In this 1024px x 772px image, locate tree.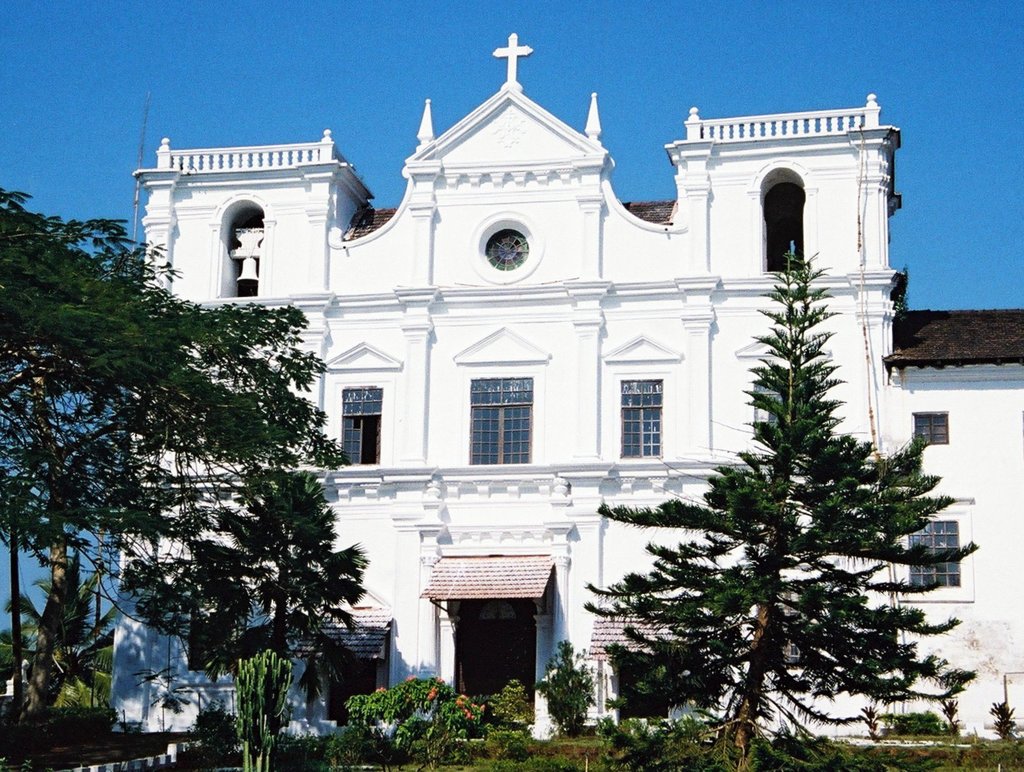
Bounding box: bbox(0, 179, 358, 620).
